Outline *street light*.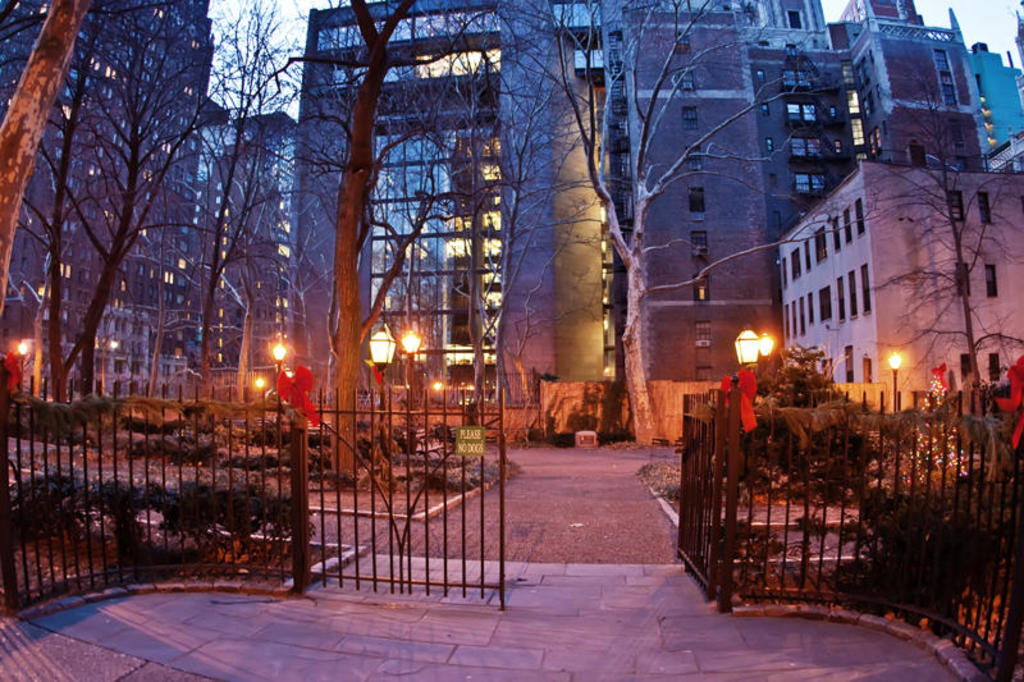
Outline: crop(887, 352, 904, 412).
